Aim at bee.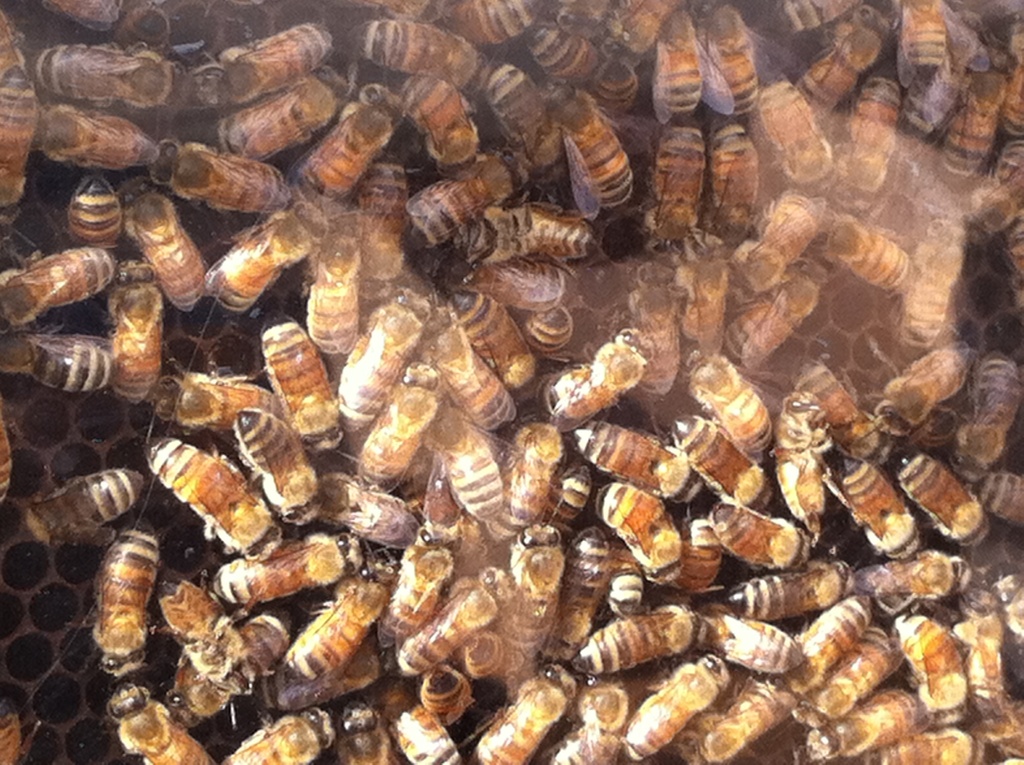
Aimed at bbox(530, 718, 620, 764).
